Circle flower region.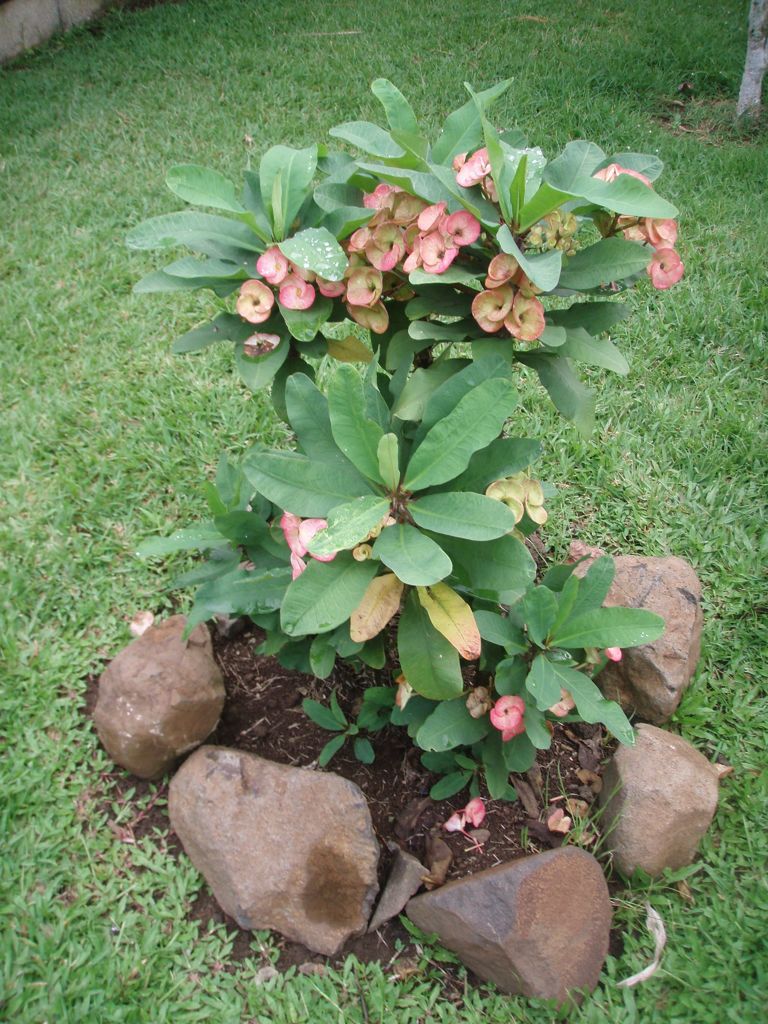
Region: x1=486 y1=475 x2=524 y2=522.
